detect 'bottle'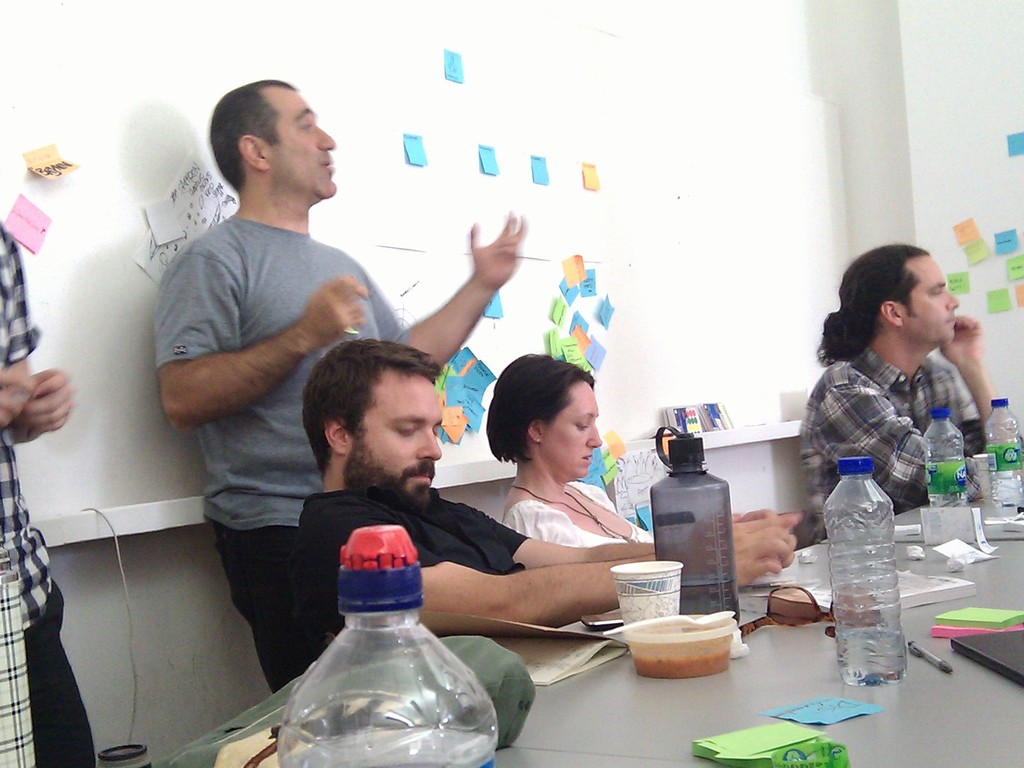
bbox=(915, 411, 974, 513)
